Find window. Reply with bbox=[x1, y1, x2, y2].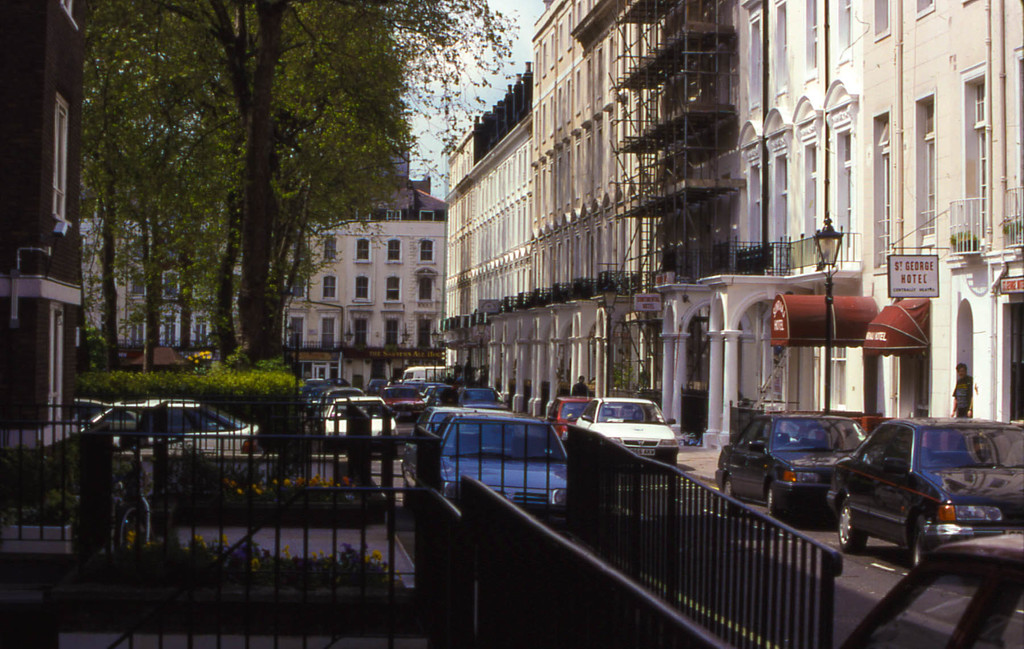
bbox=[52, 88, 68, 224].
